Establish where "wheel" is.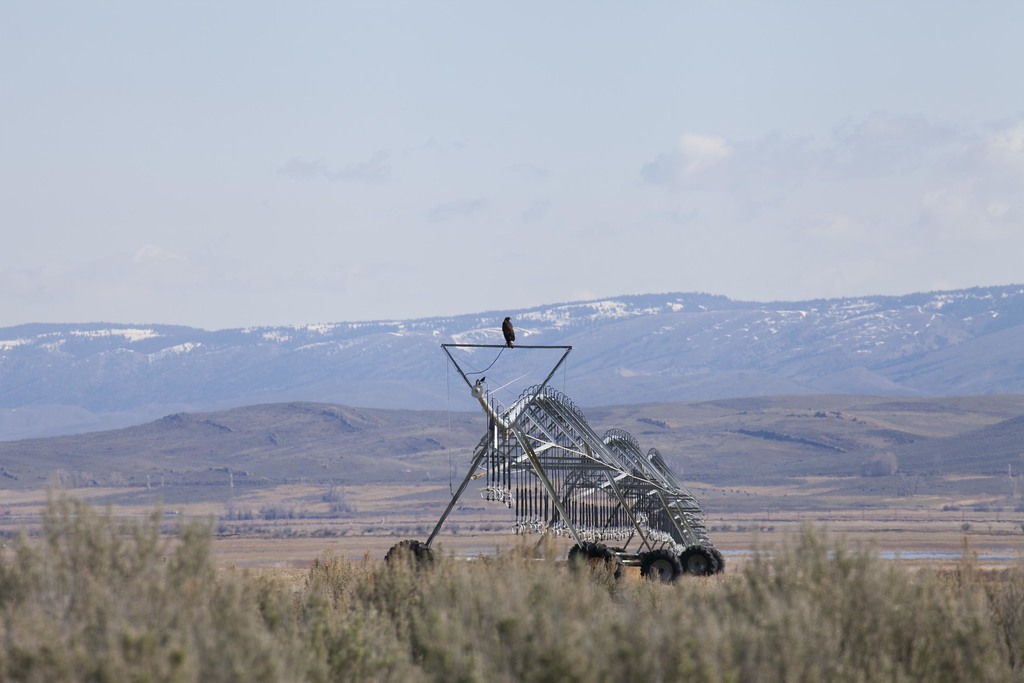
Established at Rect(681, 546, 715, 578).
